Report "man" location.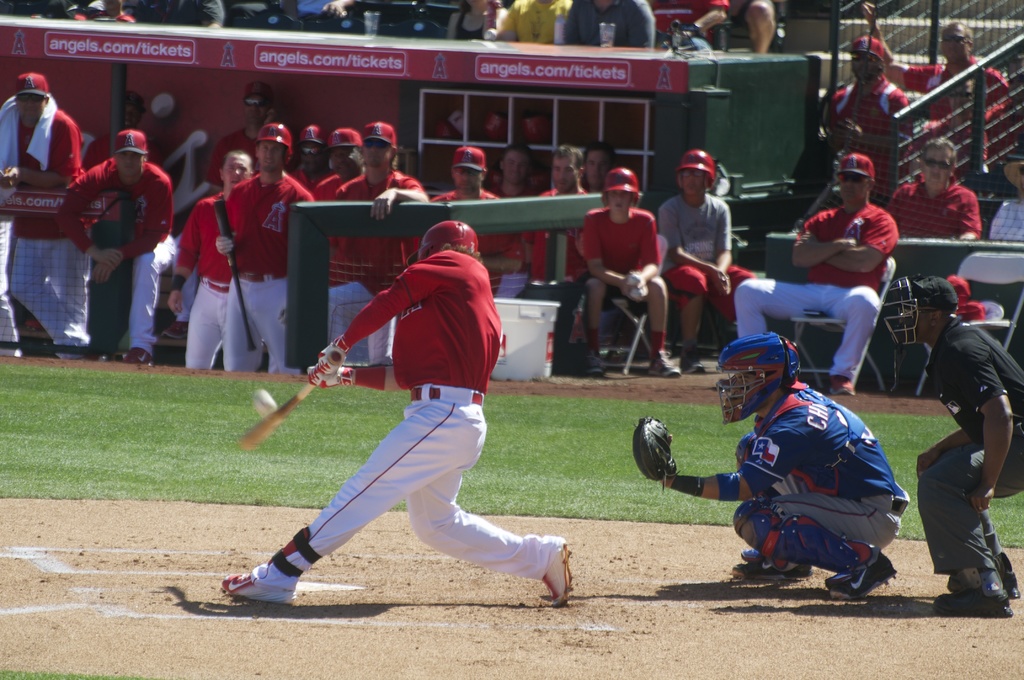
Report: box=[732, 148, 902, 397].
